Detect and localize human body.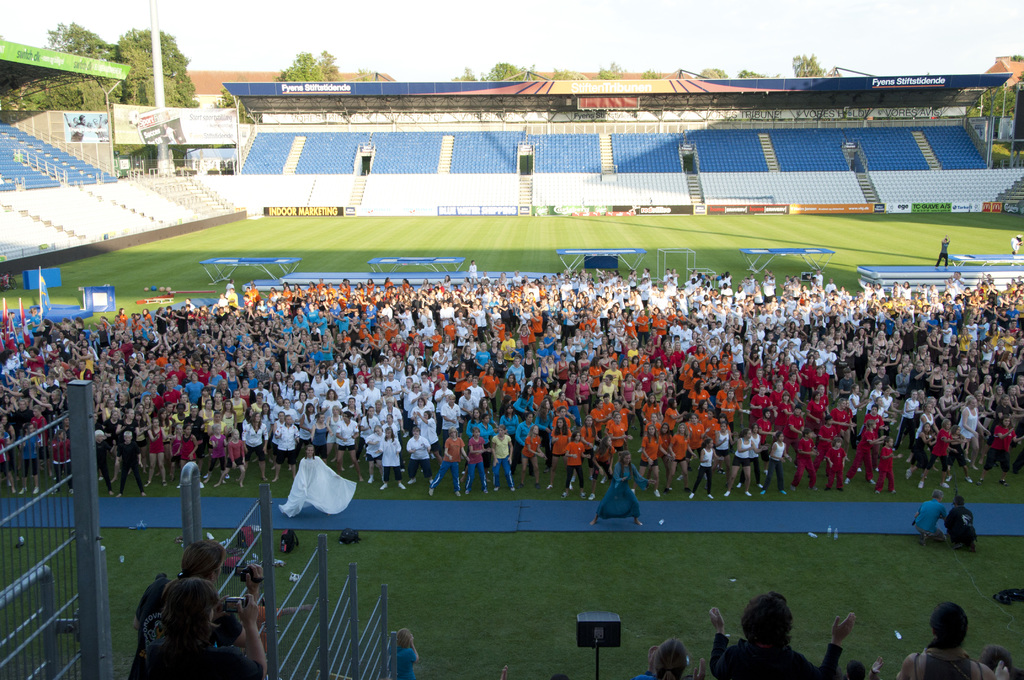
Localized at [left=463, top=279, right=475, bottom=287].
